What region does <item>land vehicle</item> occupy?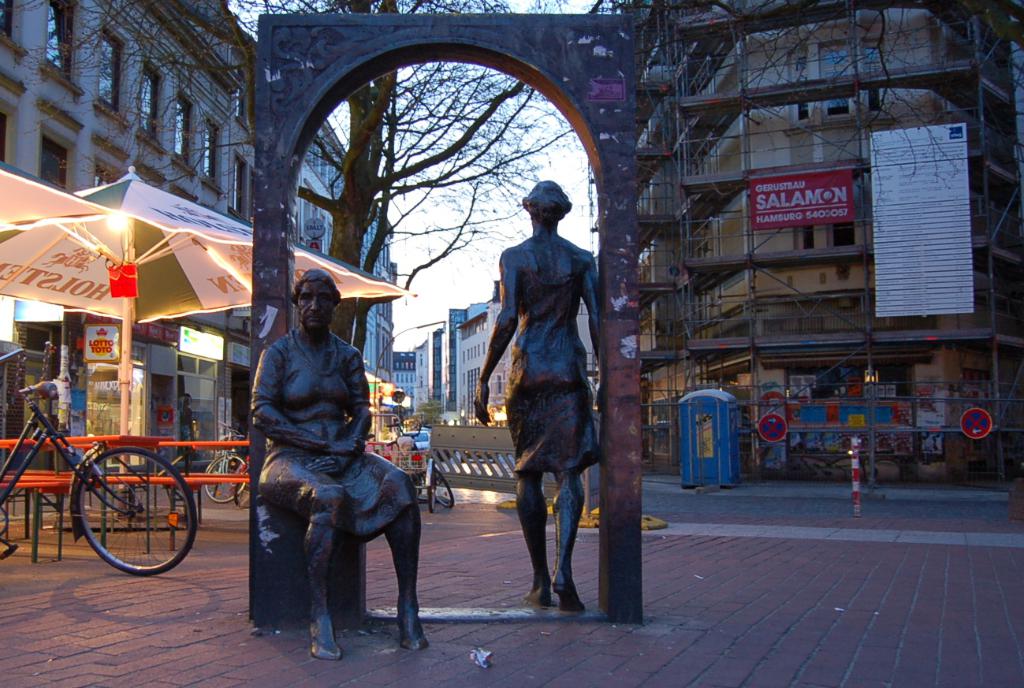
rect(459, 448, 501, 464).
